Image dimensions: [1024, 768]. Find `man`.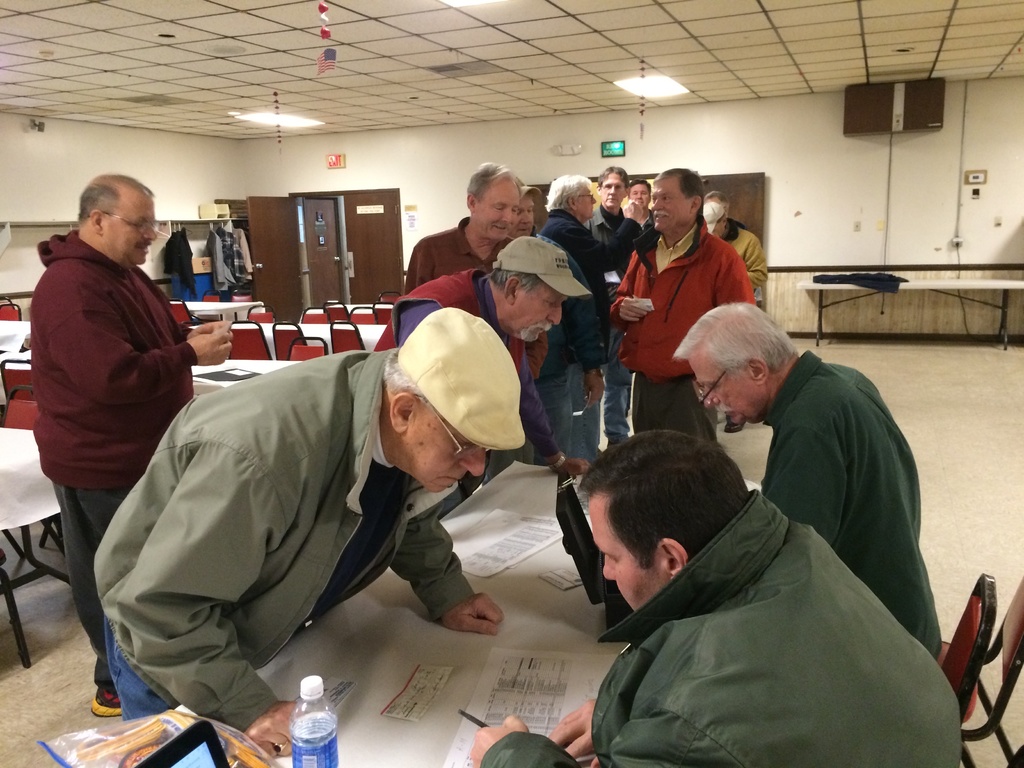
detection(589, 168, 644, 438).
